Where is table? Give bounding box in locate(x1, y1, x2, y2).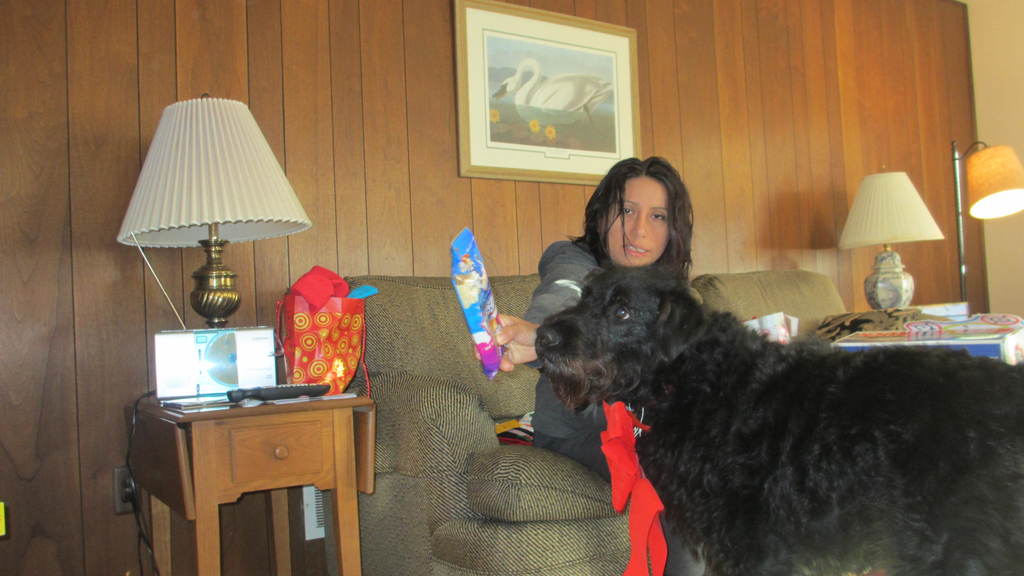
locate(127, 367, 376, 573).
